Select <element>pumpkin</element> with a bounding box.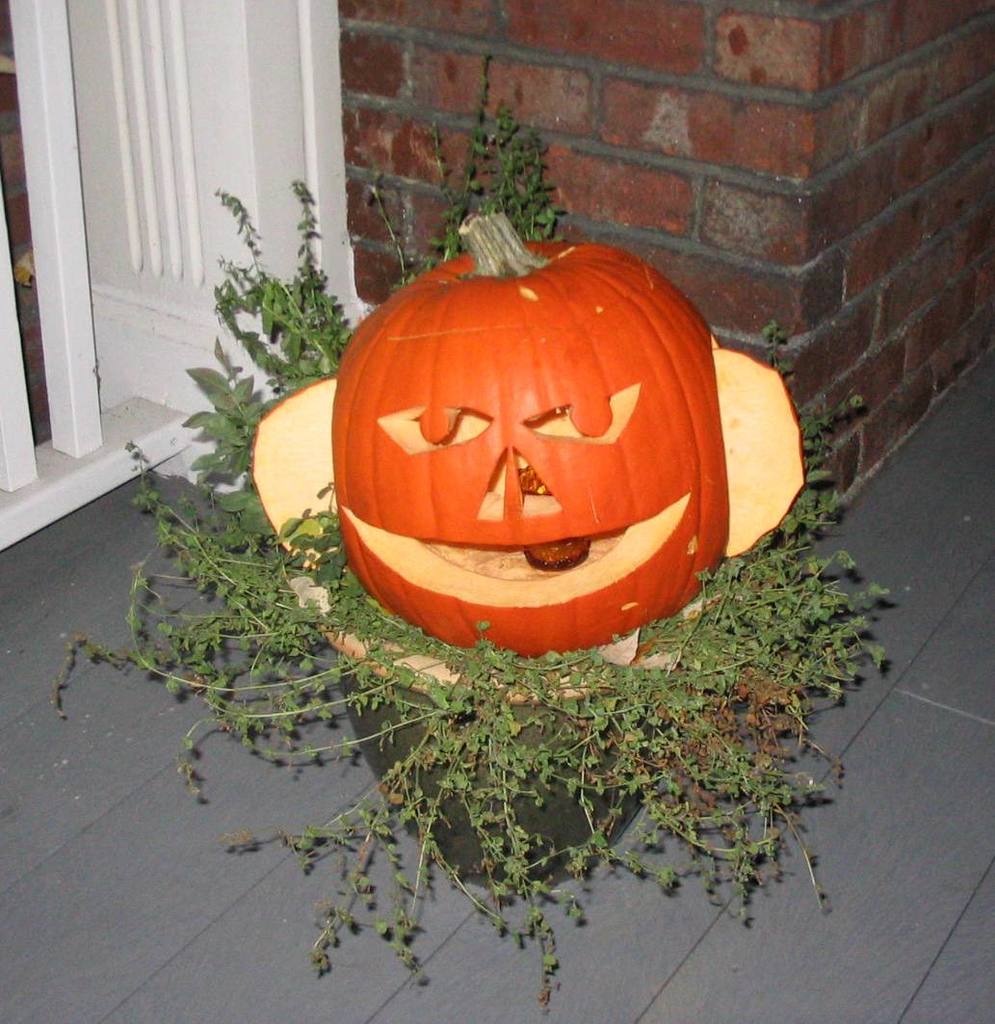
{"left": 246, "top": 200, "right": 805, "bottom": 667}.
